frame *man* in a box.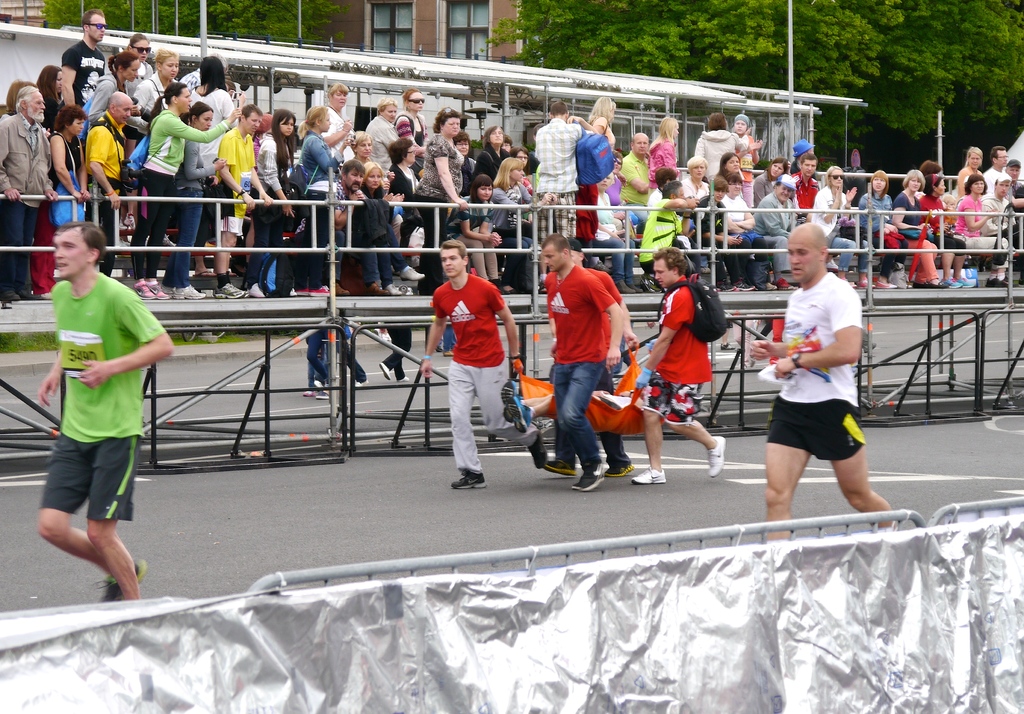
detection(544, 241, 637, 473).
